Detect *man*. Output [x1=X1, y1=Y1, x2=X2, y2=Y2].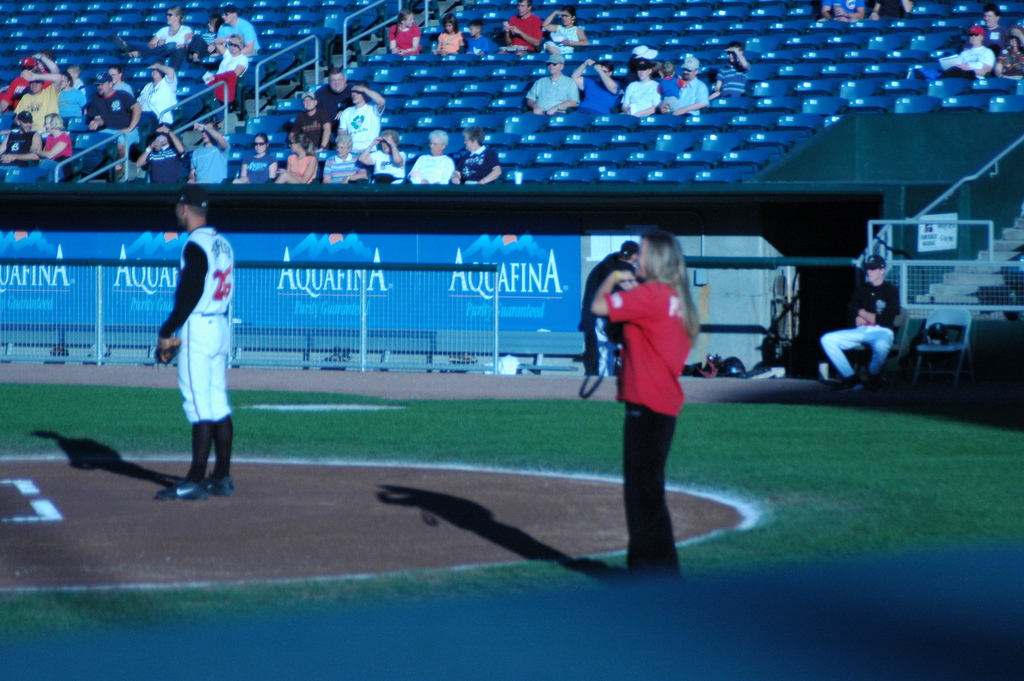
[x1=816, y1=0, x2=865, y2=24].
